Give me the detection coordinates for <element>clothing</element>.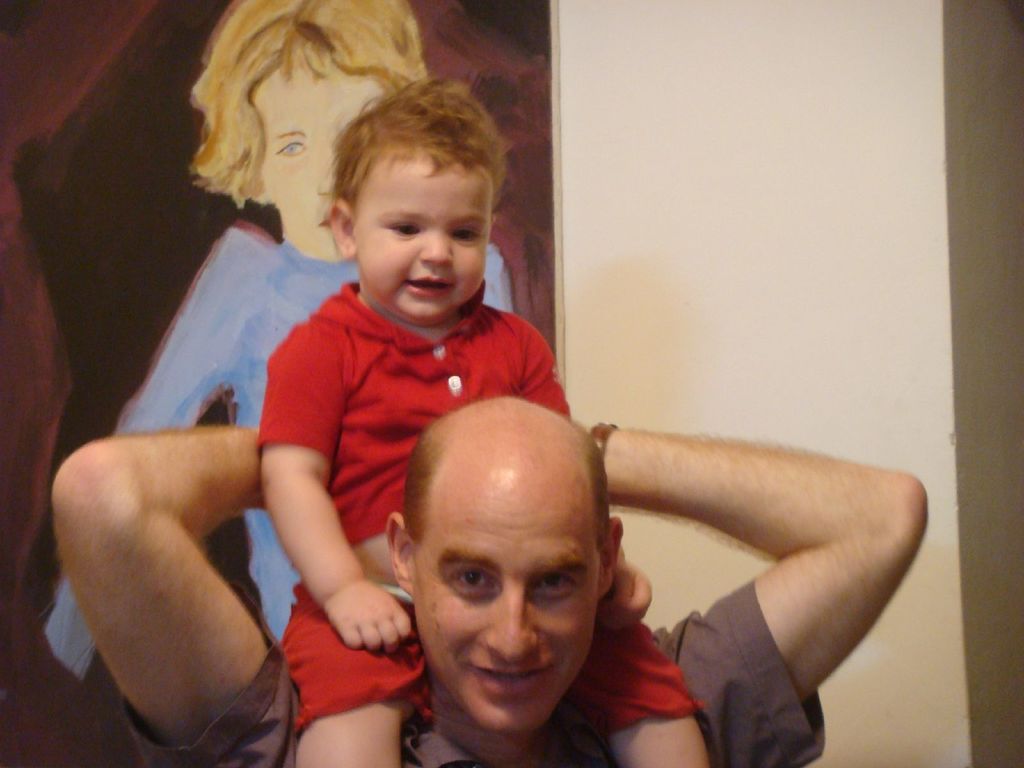
region(256, 282, 702, 738).
